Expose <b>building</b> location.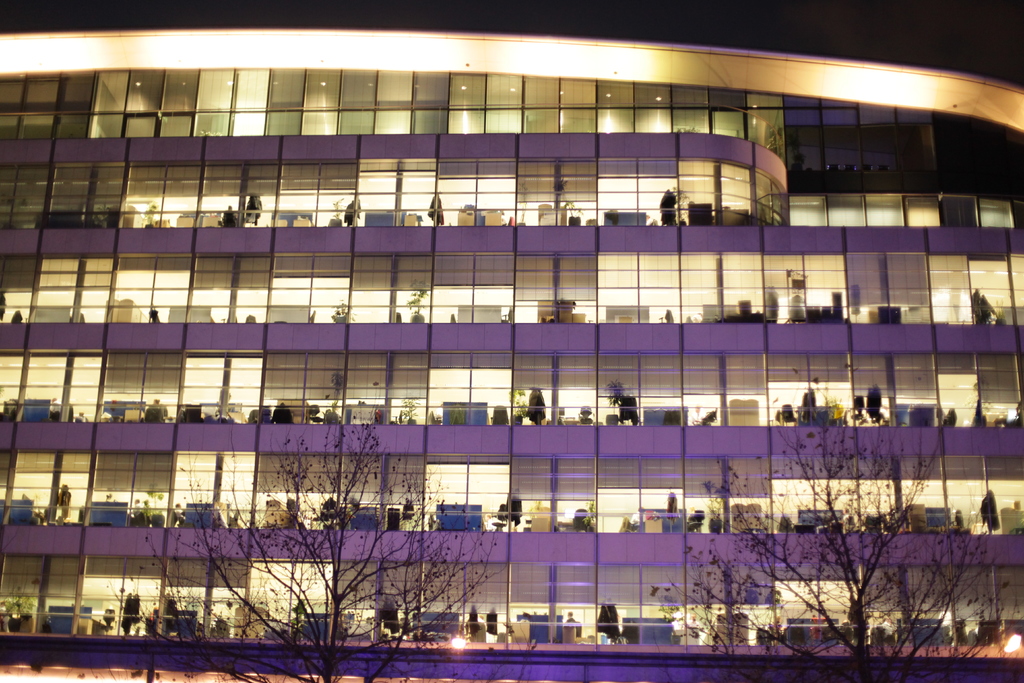
Exposed at (left=0, top=25, right=1023, bottom=682).
